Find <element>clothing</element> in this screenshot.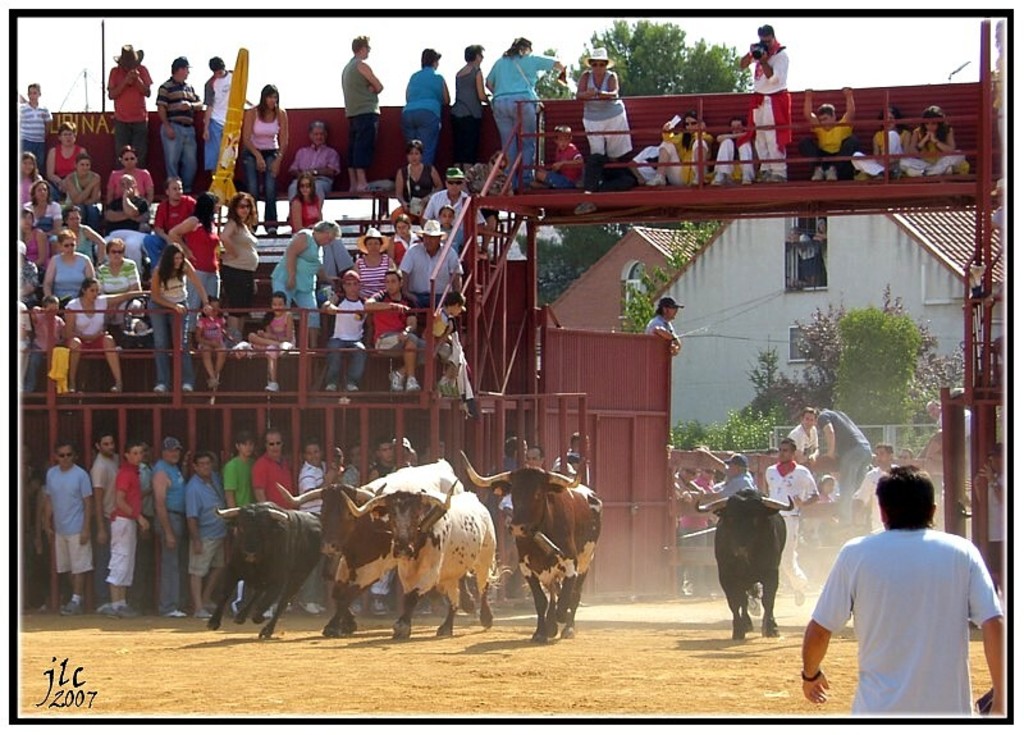
The bounding box for <element>clothing</element> is BBox(765, 455, 818, 579).
